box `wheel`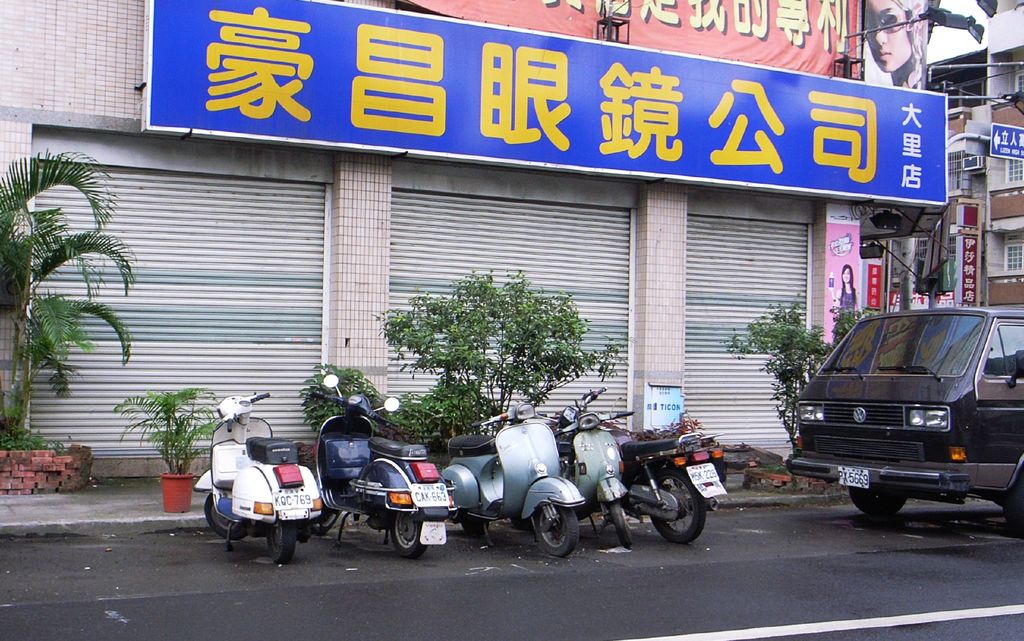
locate(1002, 470, 1023, 532)
